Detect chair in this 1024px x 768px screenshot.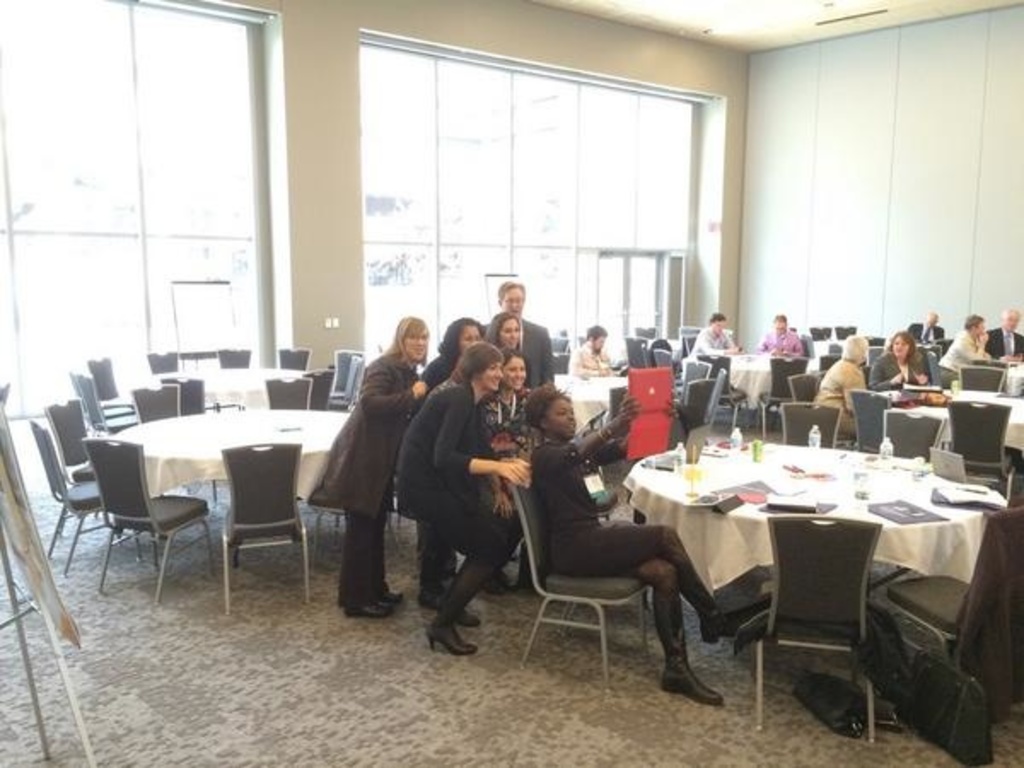
Detection: region(877, 408, 949, 468).
